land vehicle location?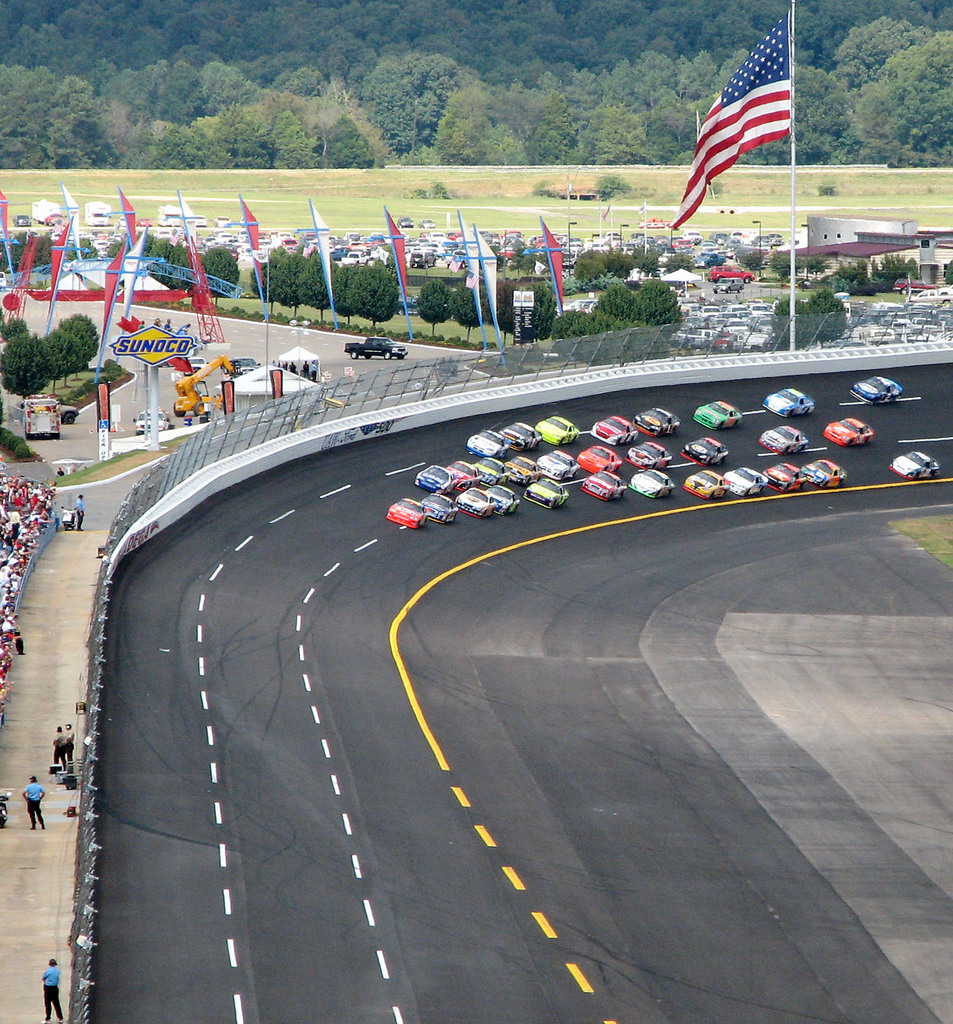
(x1=891, y1=275, x2=938, y2=294)
